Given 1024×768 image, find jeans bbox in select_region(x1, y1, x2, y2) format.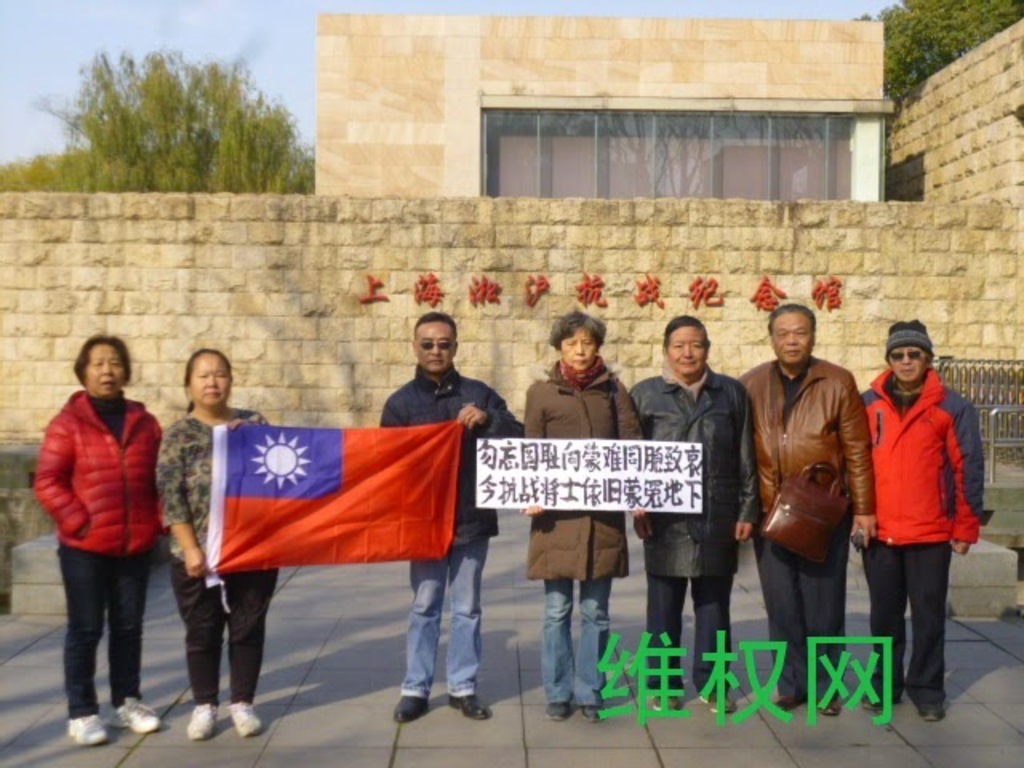
select_region(539, 578, 610, 707).
